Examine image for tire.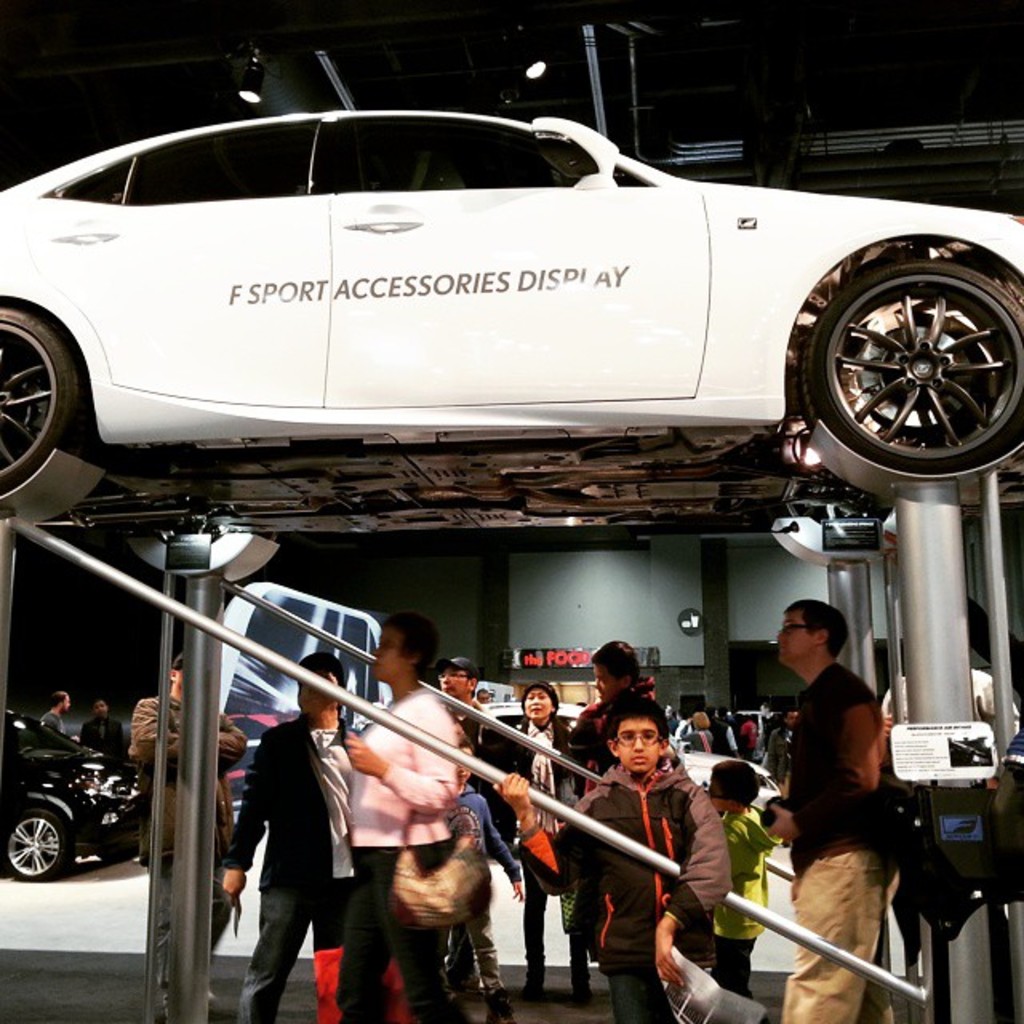
Examination result: BBox(6, 813, 67, 882).
